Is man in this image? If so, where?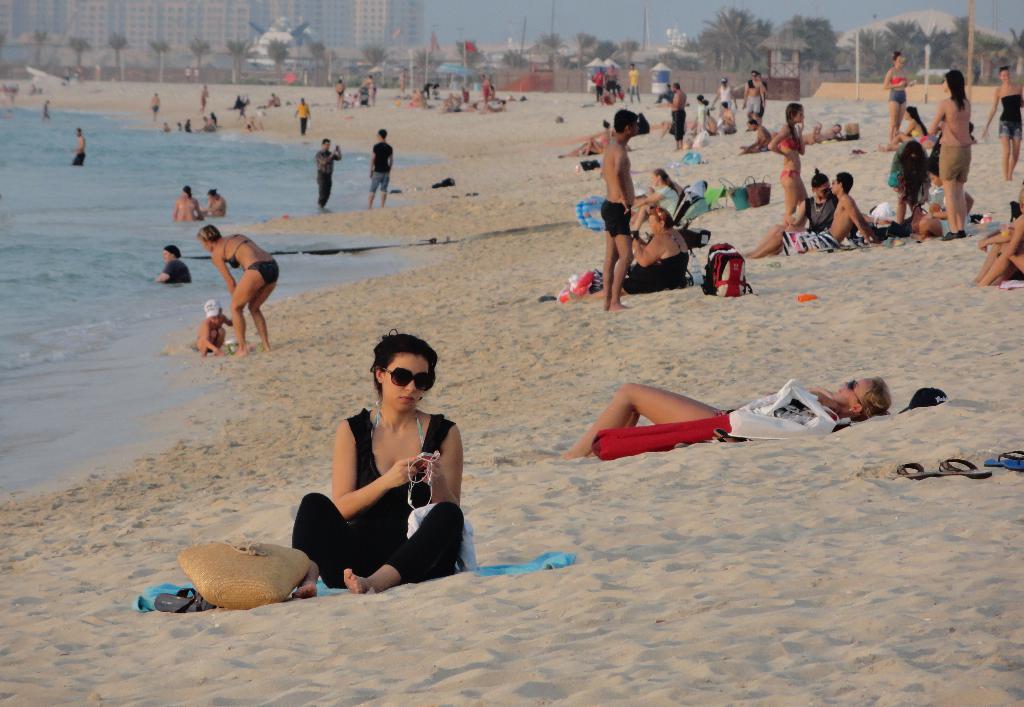
Yes, at 367,129,396,206.
